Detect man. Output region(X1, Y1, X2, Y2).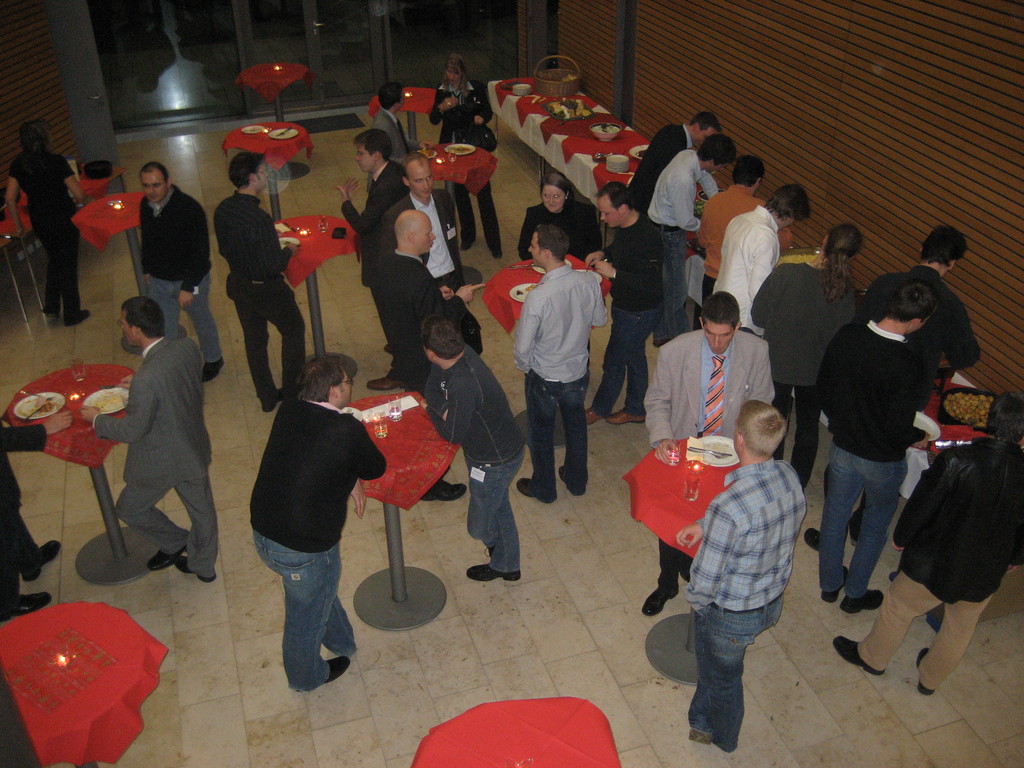
region(705, 184, 809, 346).
